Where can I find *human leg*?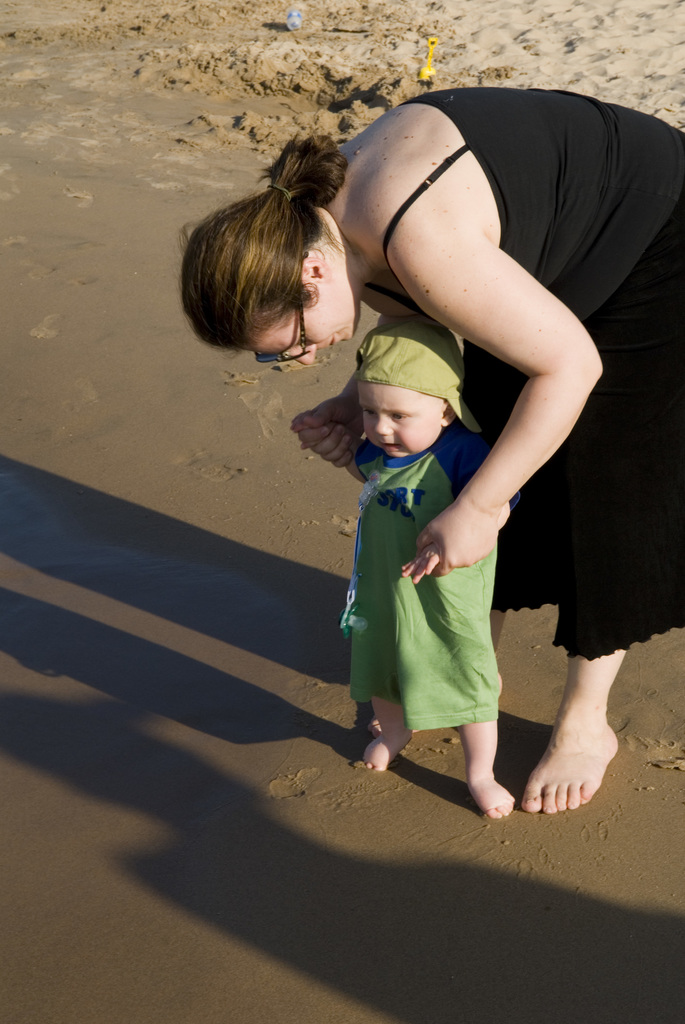
You can find it at 359/696/411/769.
